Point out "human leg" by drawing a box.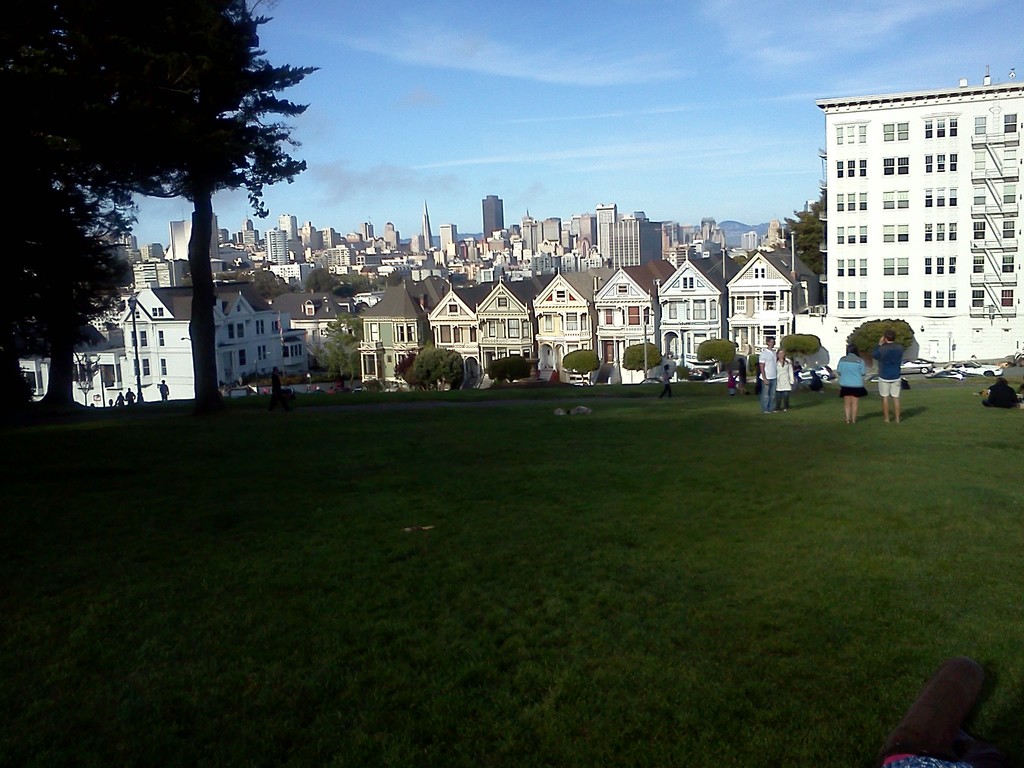
<box>880,380,888,422</box>.
